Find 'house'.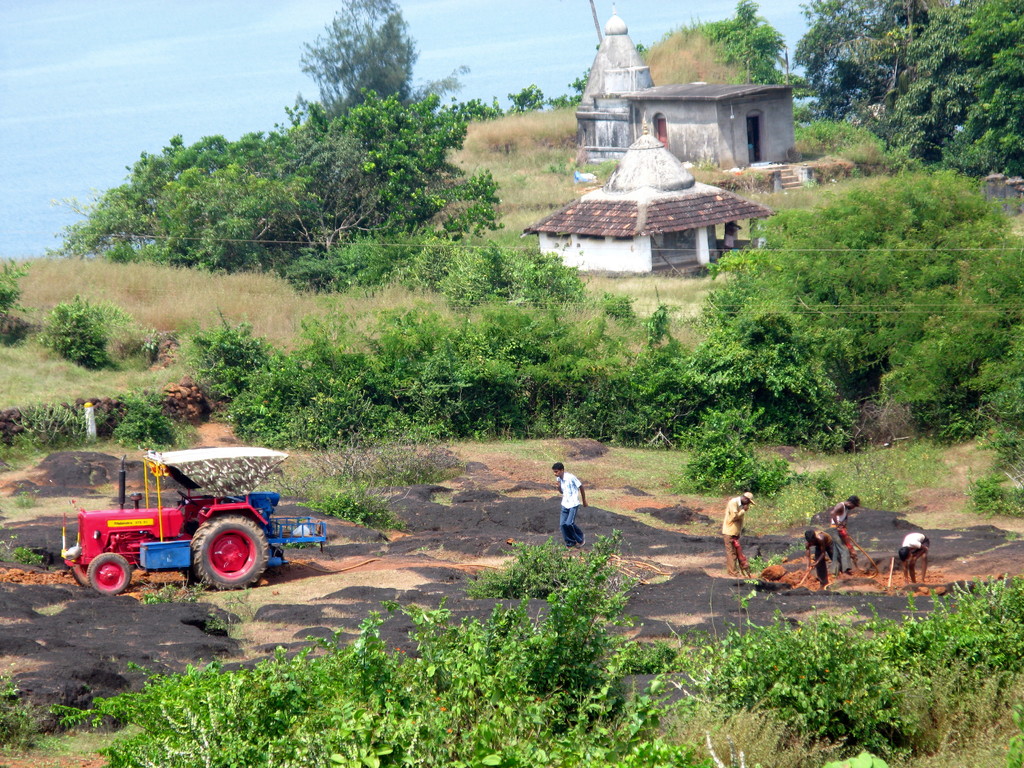
select_region(615, 77, 811, 188).
